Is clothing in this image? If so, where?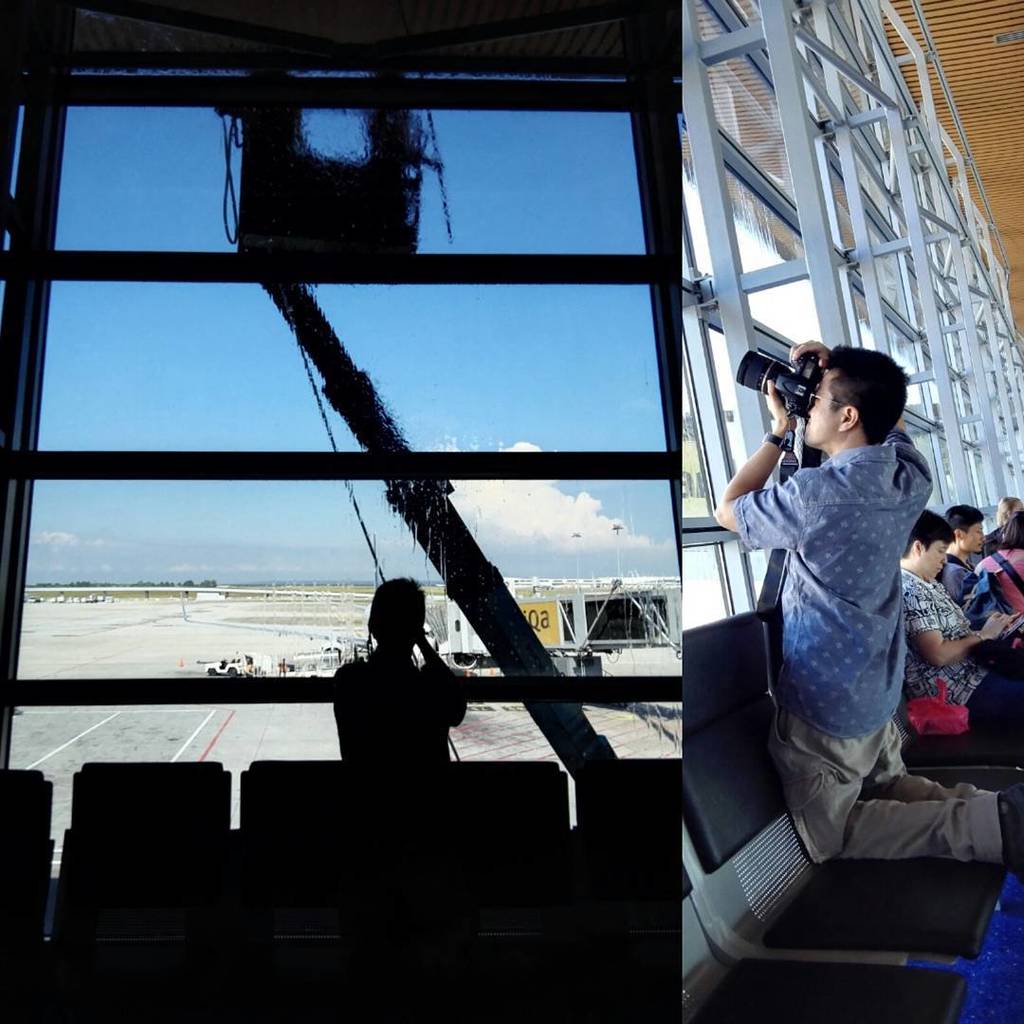
Yes, at <box>905,567,1023,721</box>.
